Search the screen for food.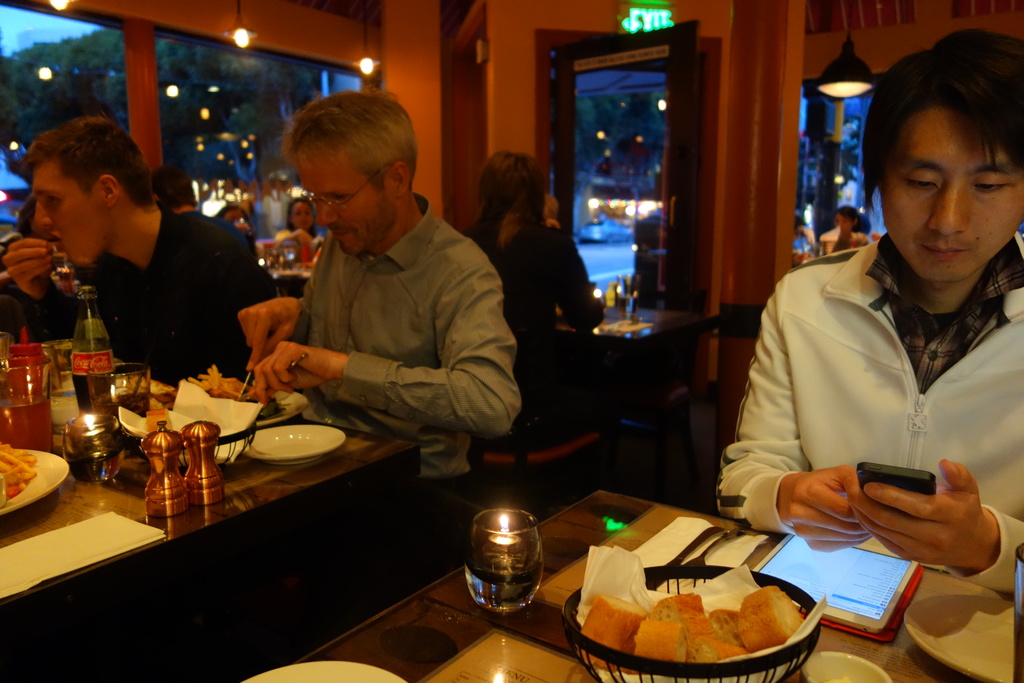
Found at pyautogui.locateOnScreen(0, 443, 39, 493).
